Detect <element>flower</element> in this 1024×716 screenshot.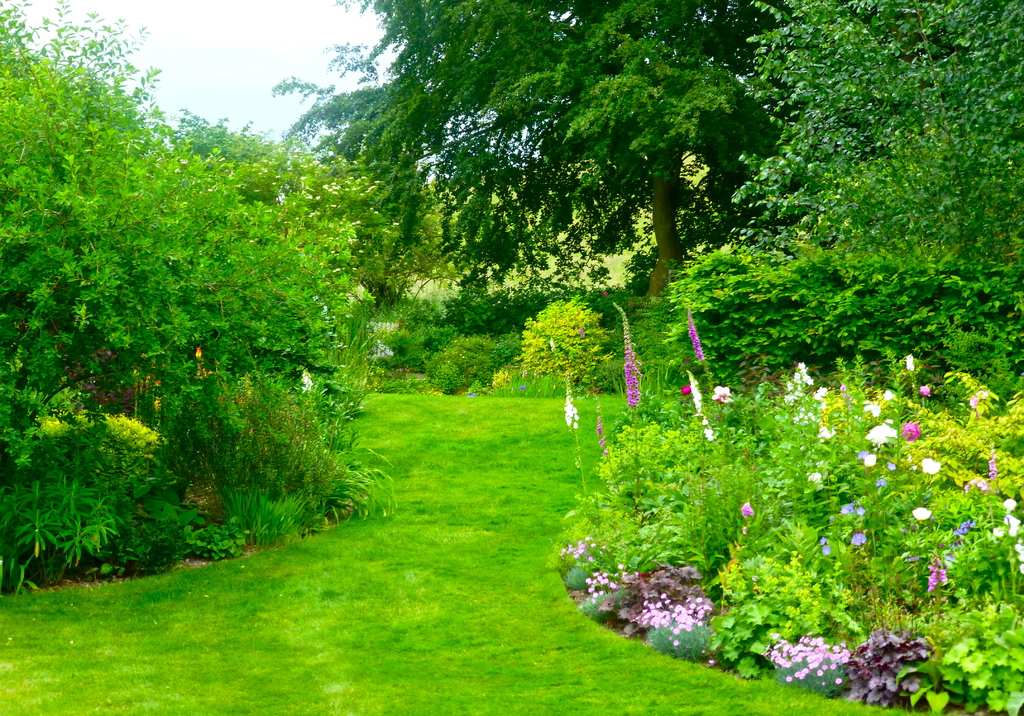
Detection: (left=559, top=537, right=608, bottom=563).
